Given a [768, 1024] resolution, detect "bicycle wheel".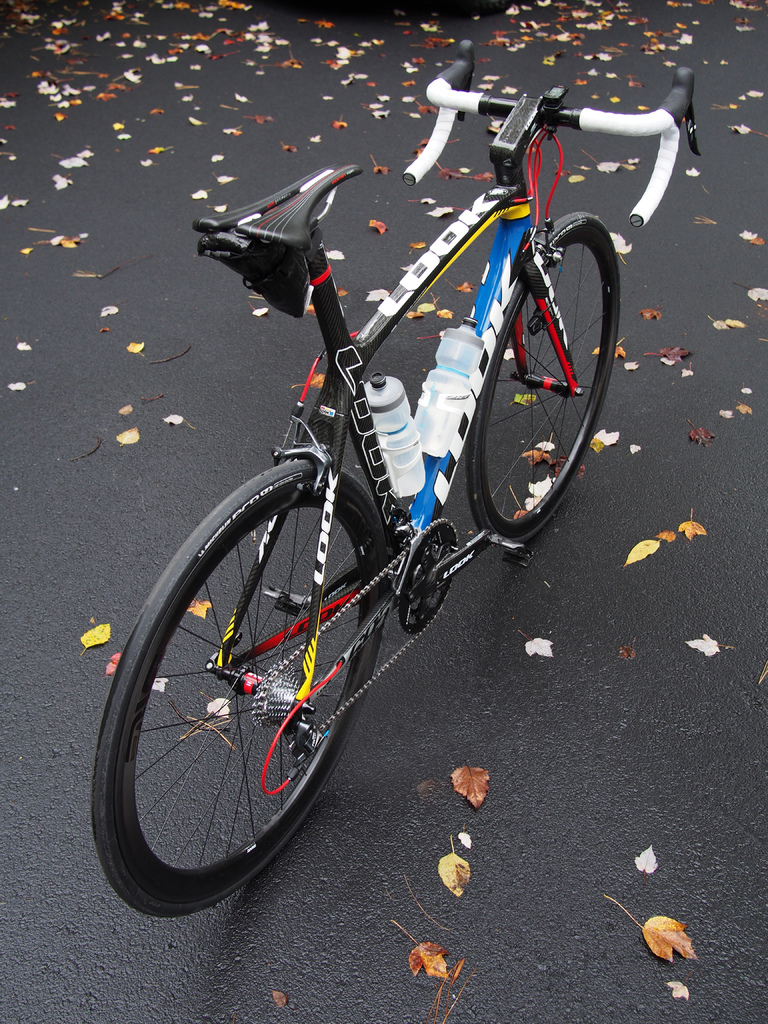
BBox(53, 461, 478, 935).
